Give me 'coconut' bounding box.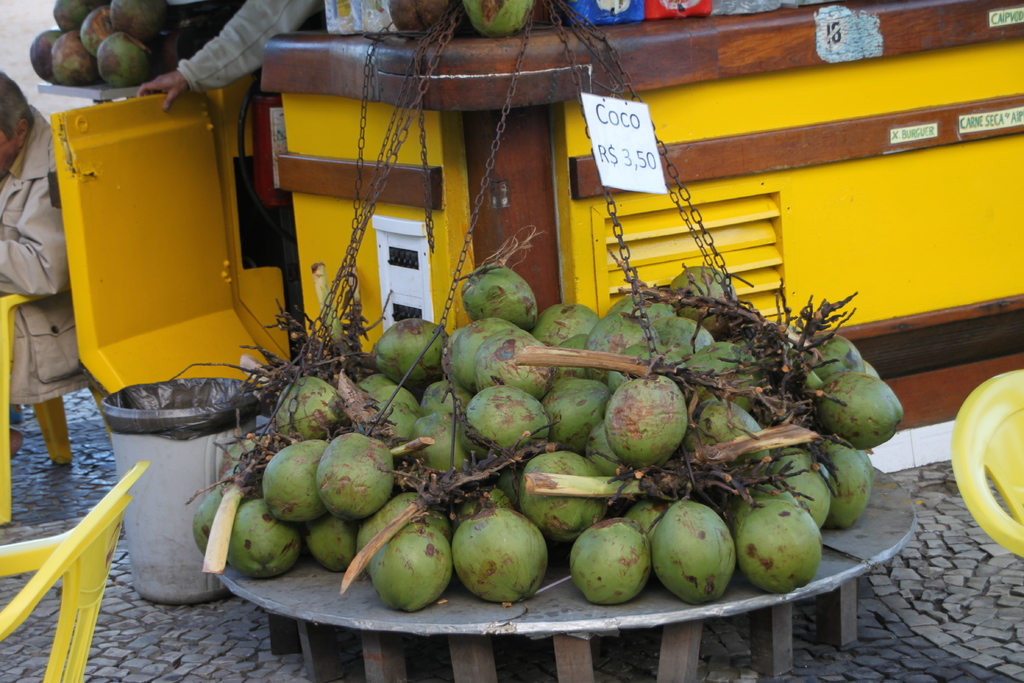
(383,0,456,42).
